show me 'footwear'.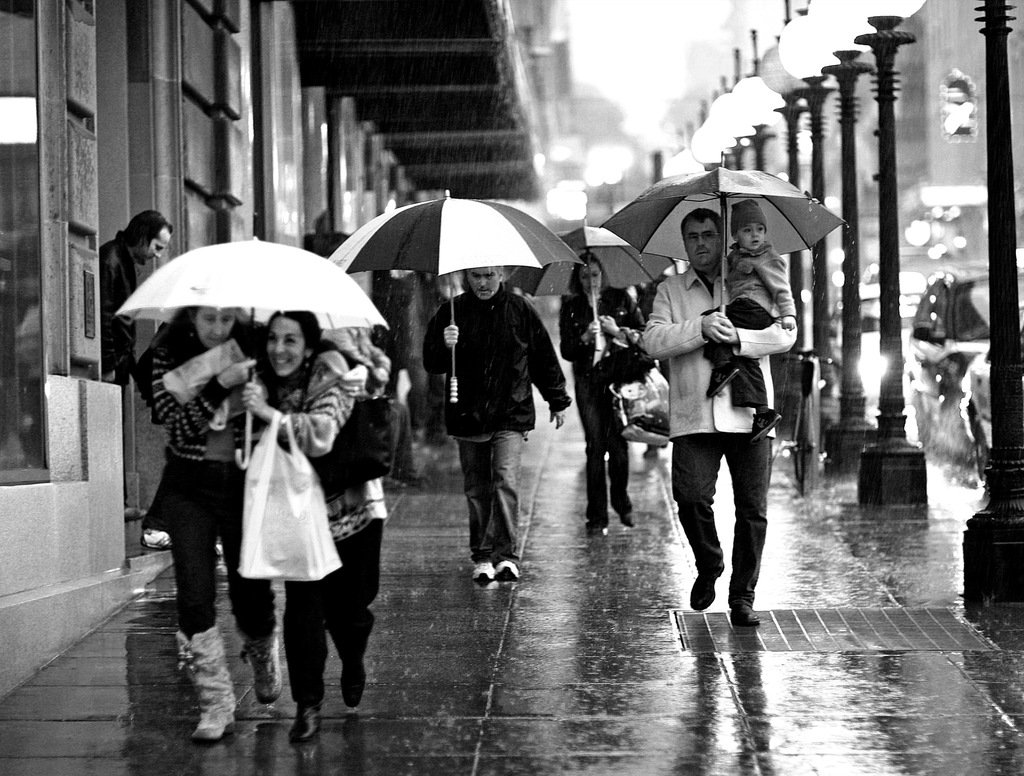
'footwear' is here: <region>733, 603, 759, 625</region>.
